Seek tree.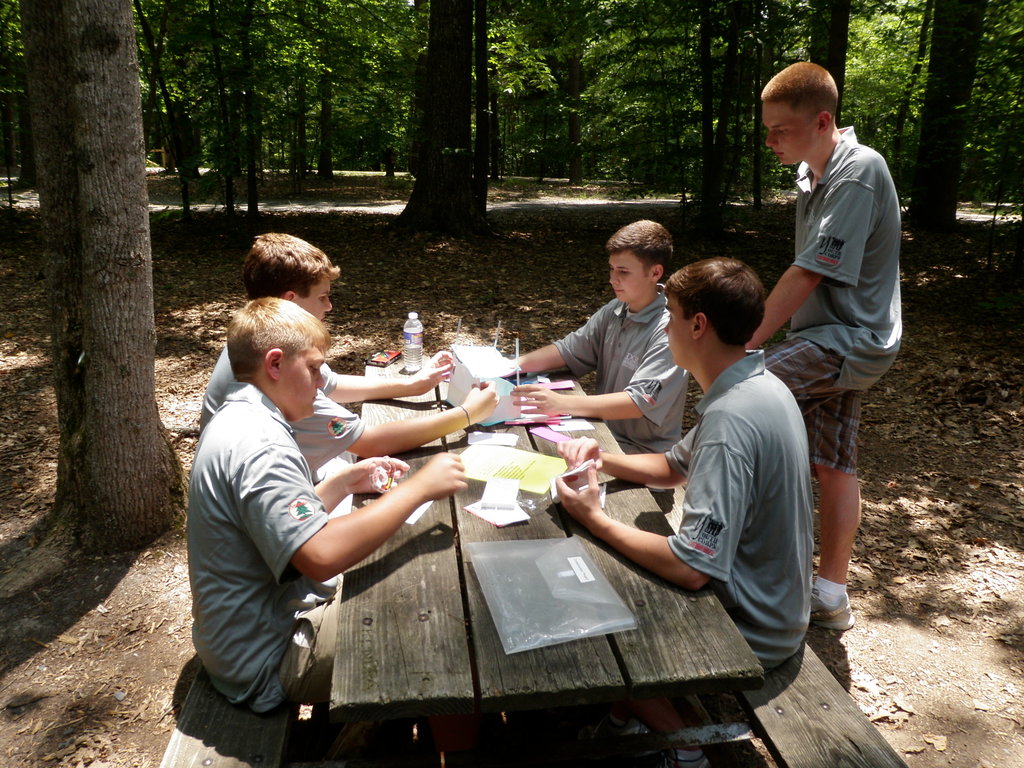
[274,0,349,182].
